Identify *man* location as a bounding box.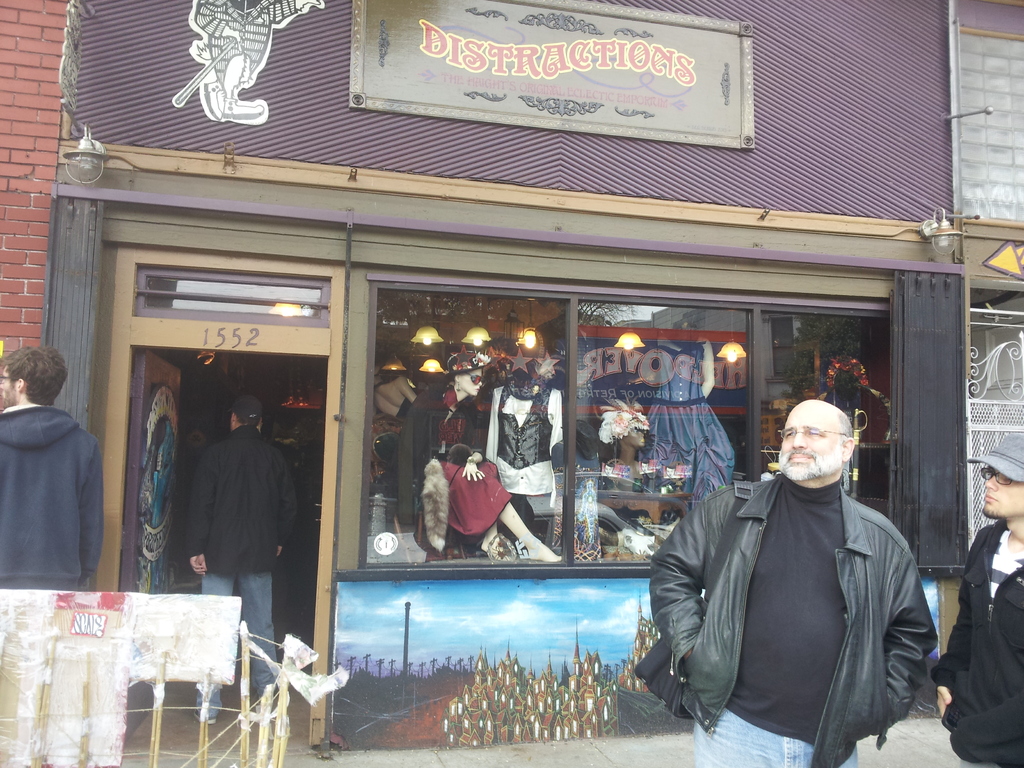
{"left": 188, "top": 399, "right": 298, "bottom": 724}.
